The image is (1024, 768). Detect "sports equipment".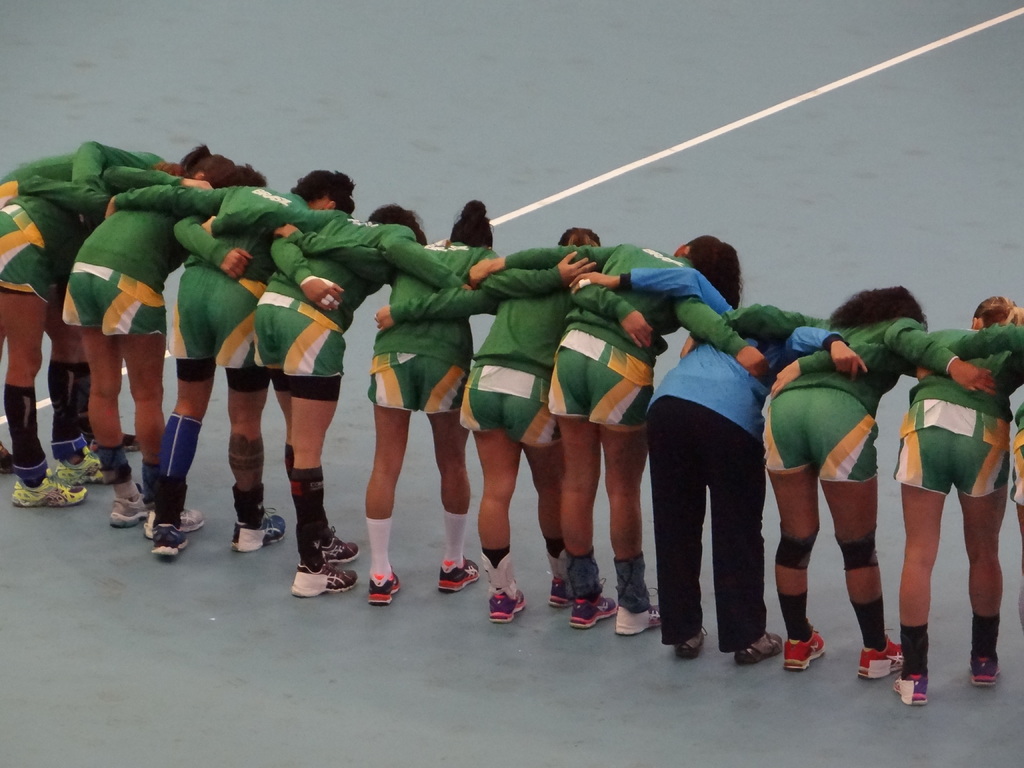
Detection: [x1=782, y1=623, x2=828, y2=667].
